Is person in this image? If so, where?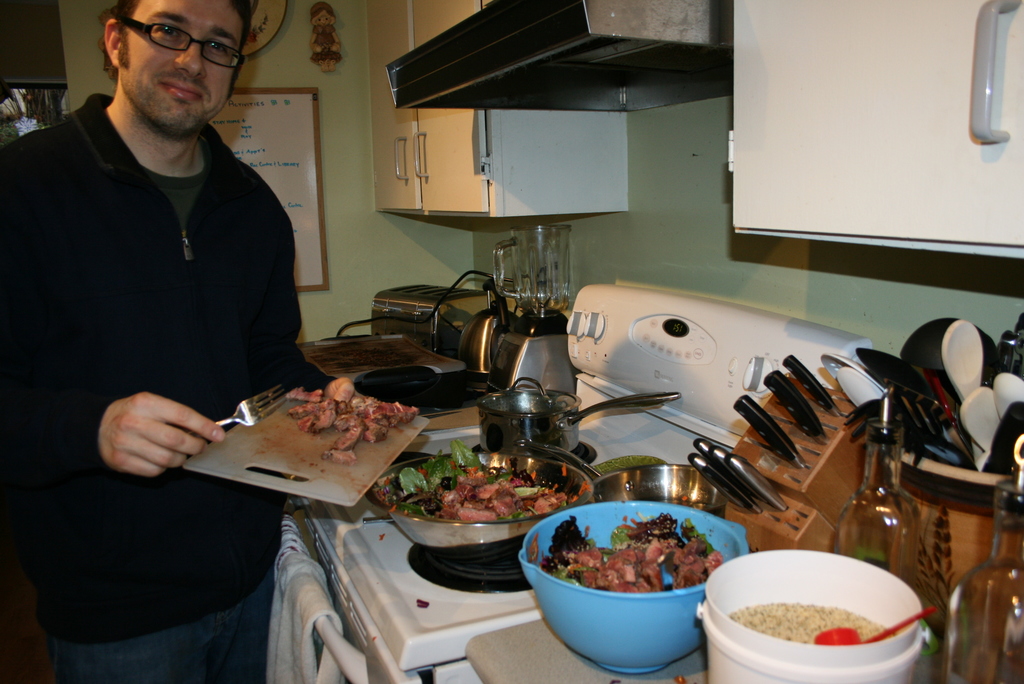
Yes, at crop(2, 0, 351, 683).
